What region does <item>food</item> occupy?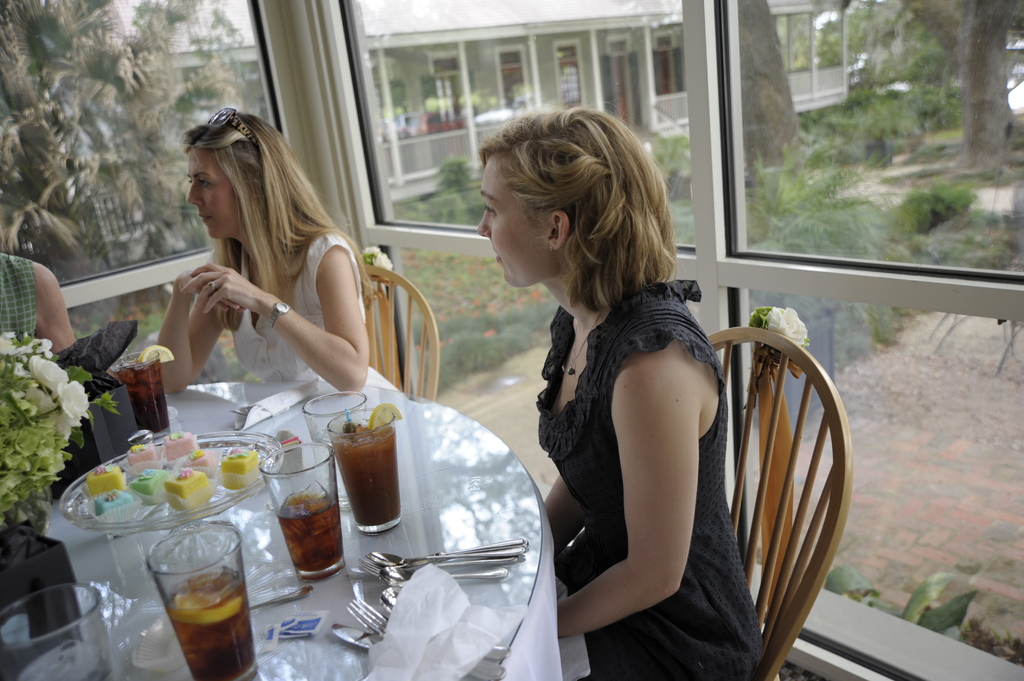
{"left": 127, "top": 468, "right": 170, "bottom": 497}.
